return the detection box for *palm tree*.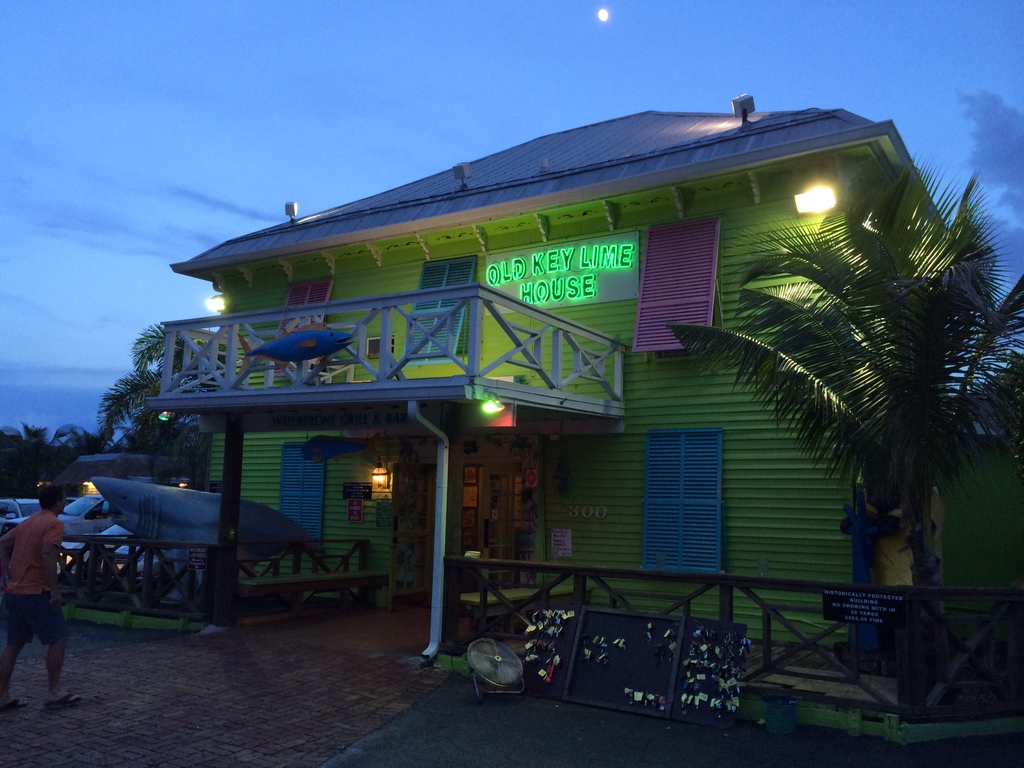
x1=715, y1=148, x2=993, y2=648.
